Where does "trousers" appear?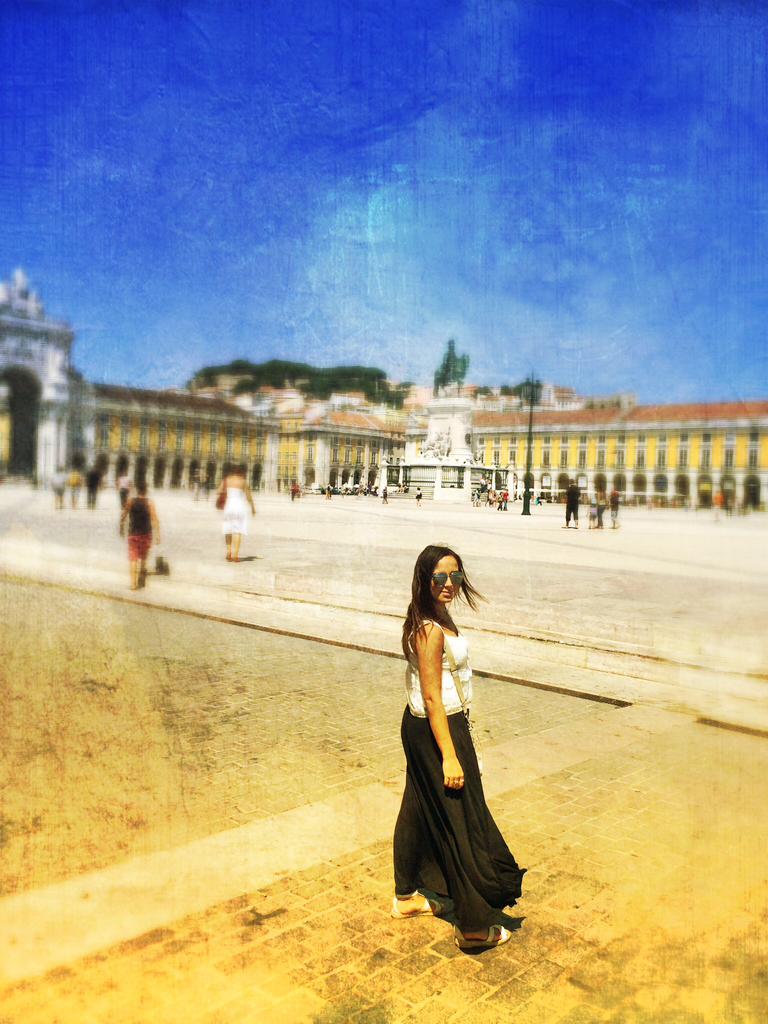
Appears at region(598, 504, 605, 524).
